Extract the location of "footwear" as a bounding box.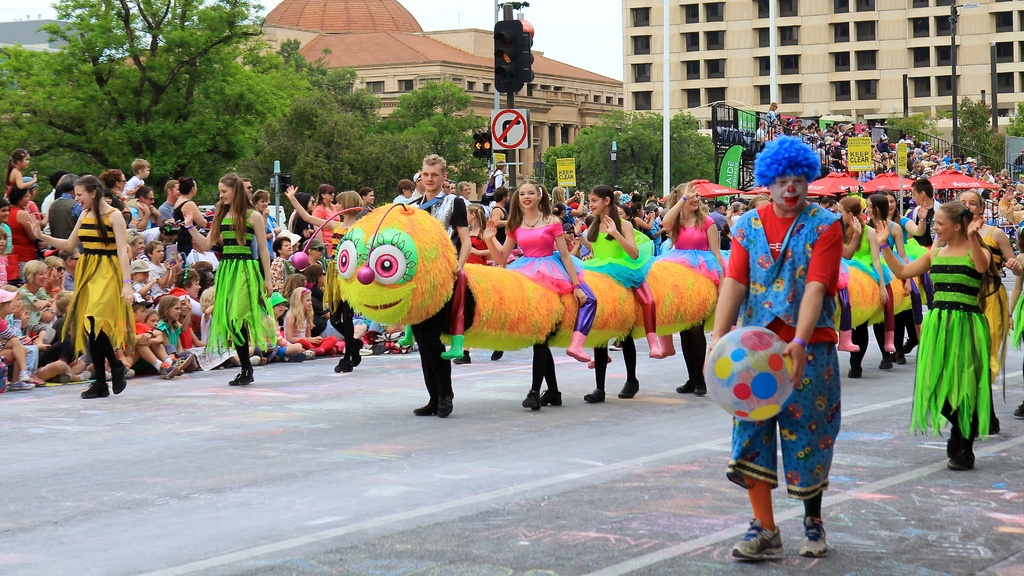
<box>21,370,45,386</box>.
